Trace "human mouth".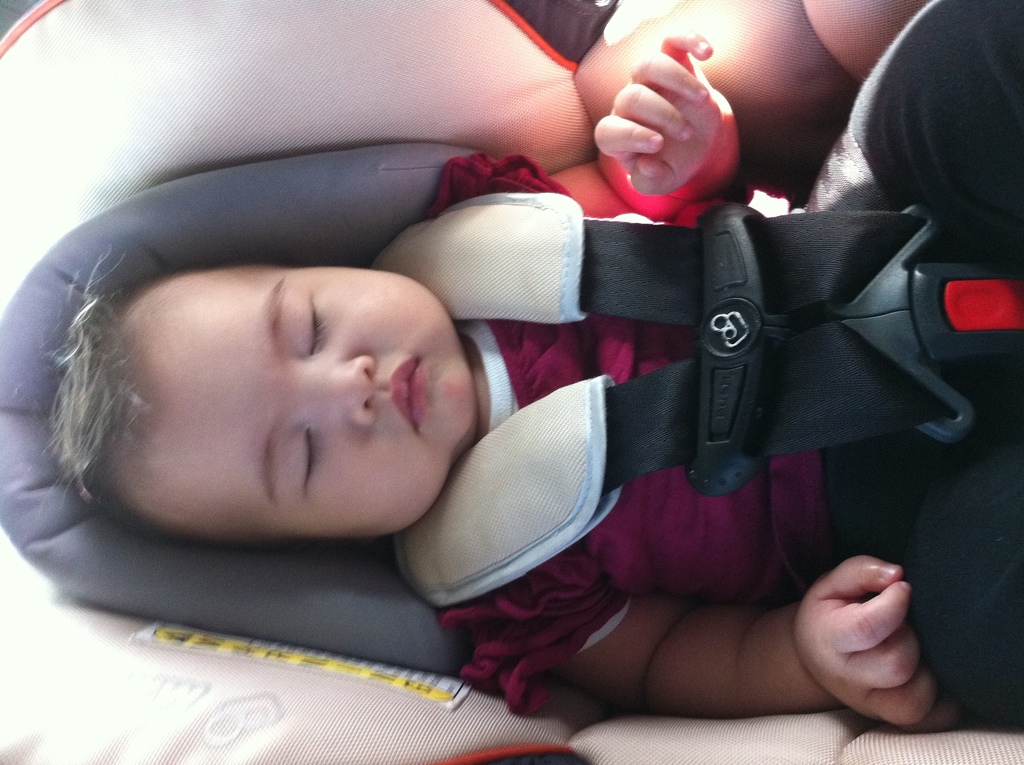
Traced to x1=393, y1=360, x2=426, y2=424.
